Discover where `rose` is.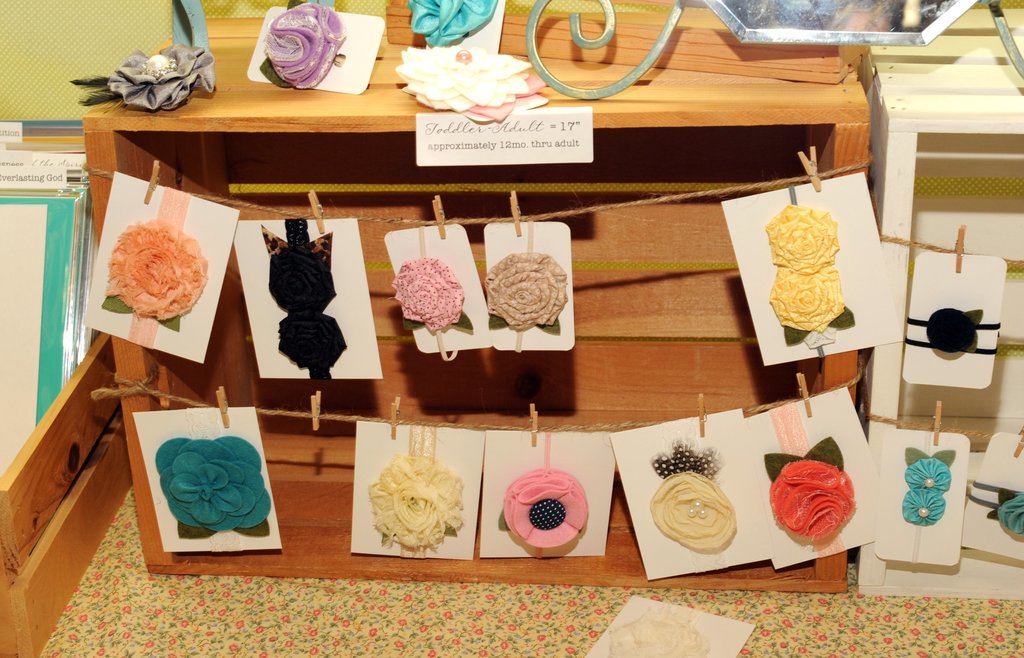
Discovered at x1=904 y1=458 x2=948 y2=497.
